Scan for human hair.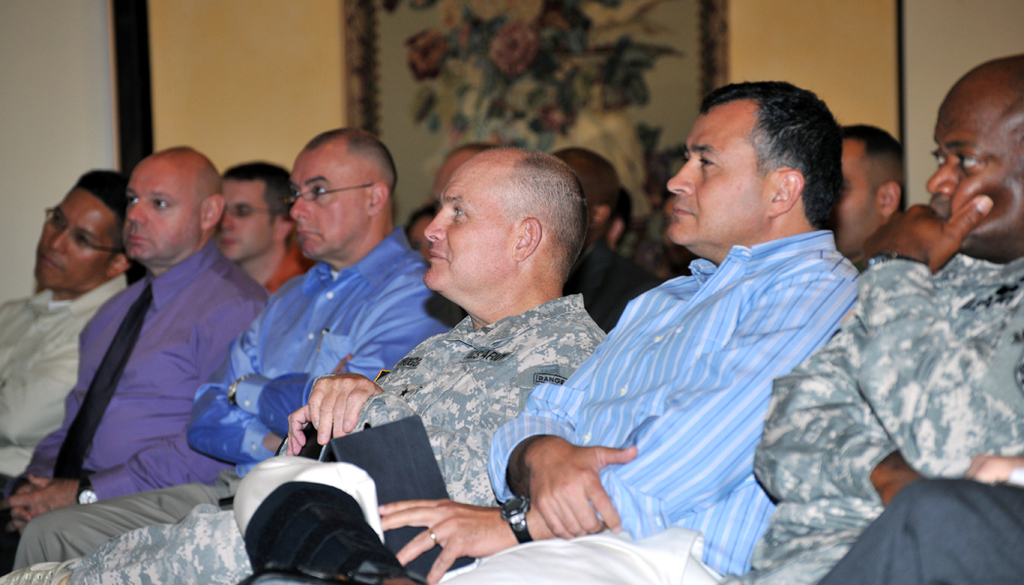
Scan result: bbox=(517, 143, 588, 266).
